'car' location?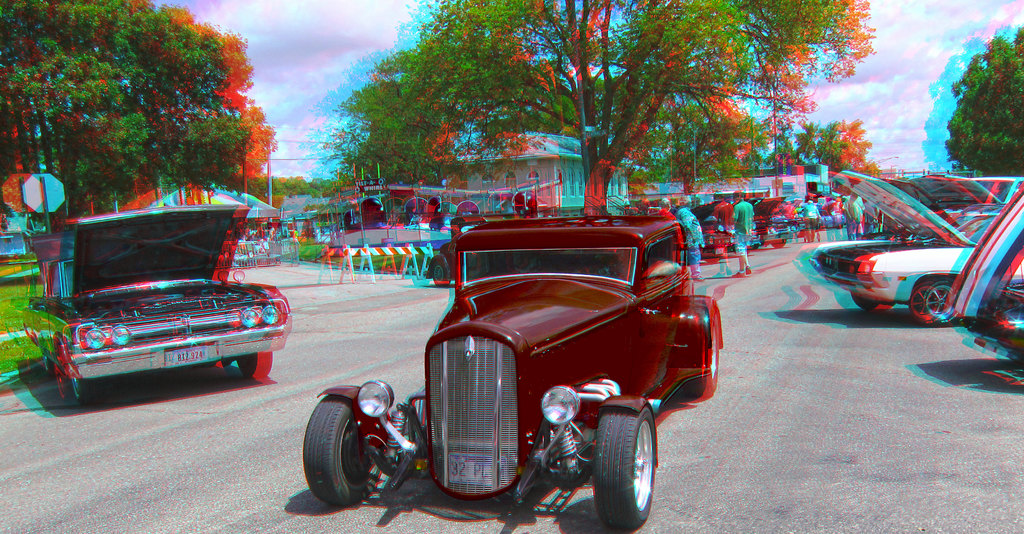
bbox=(18, 199, 294, 397)
